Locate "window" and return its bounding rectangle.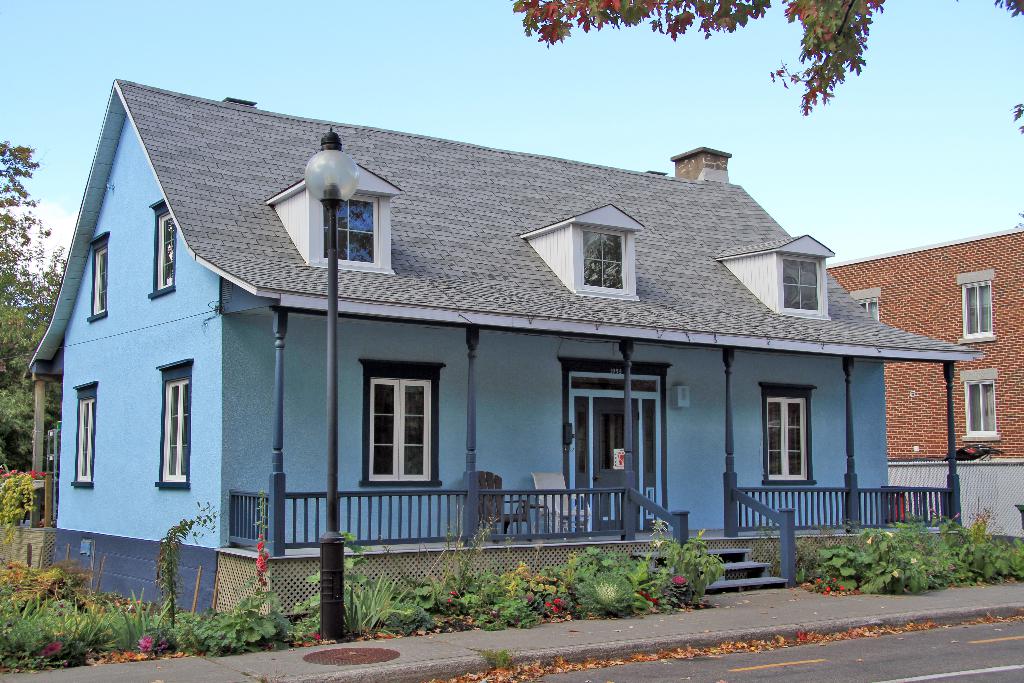
(left=159, top=377, right=188, bottom=482).
